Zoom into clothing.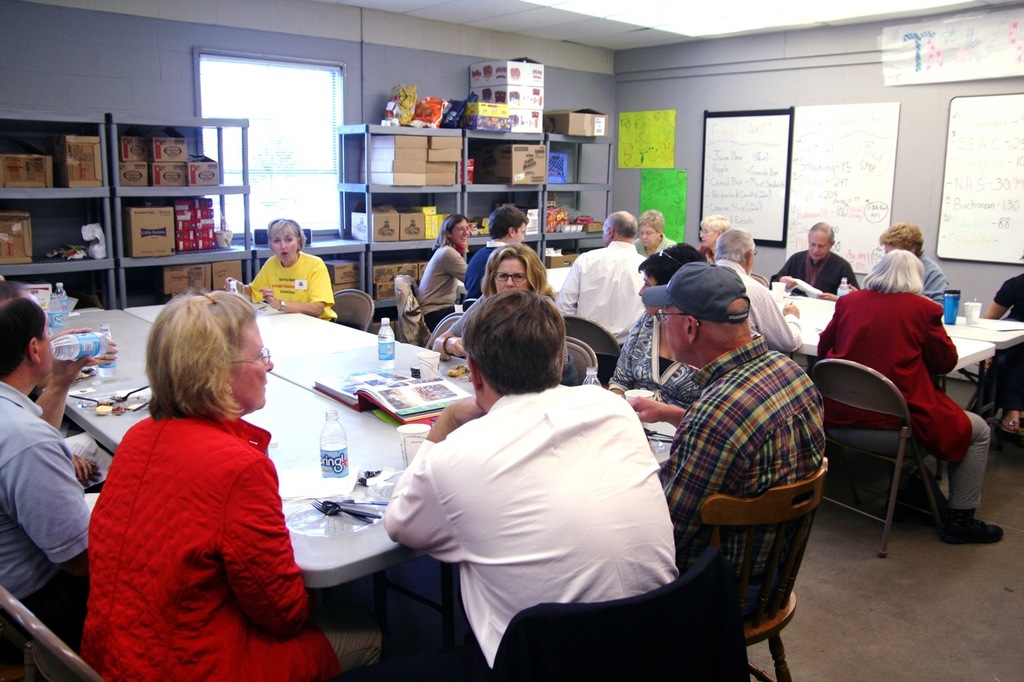
Zoom target: <box>773,249,854,290</box>.
